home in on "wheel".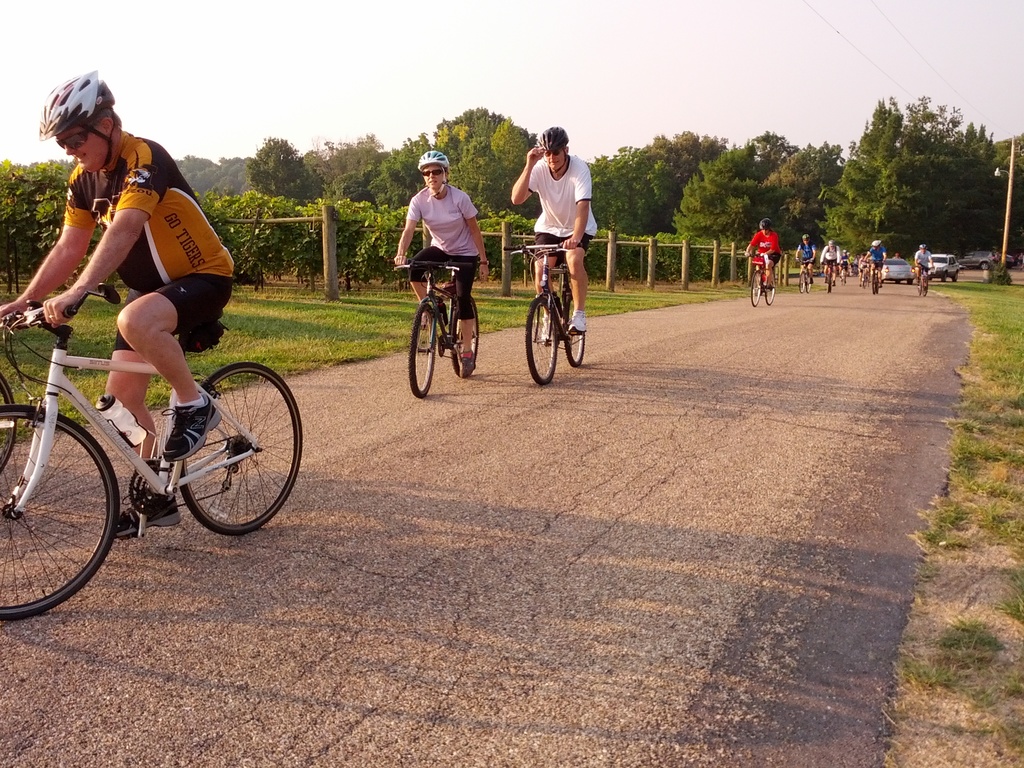
Homed in at <bbox>524, 299, 558, 382</bbox>.
